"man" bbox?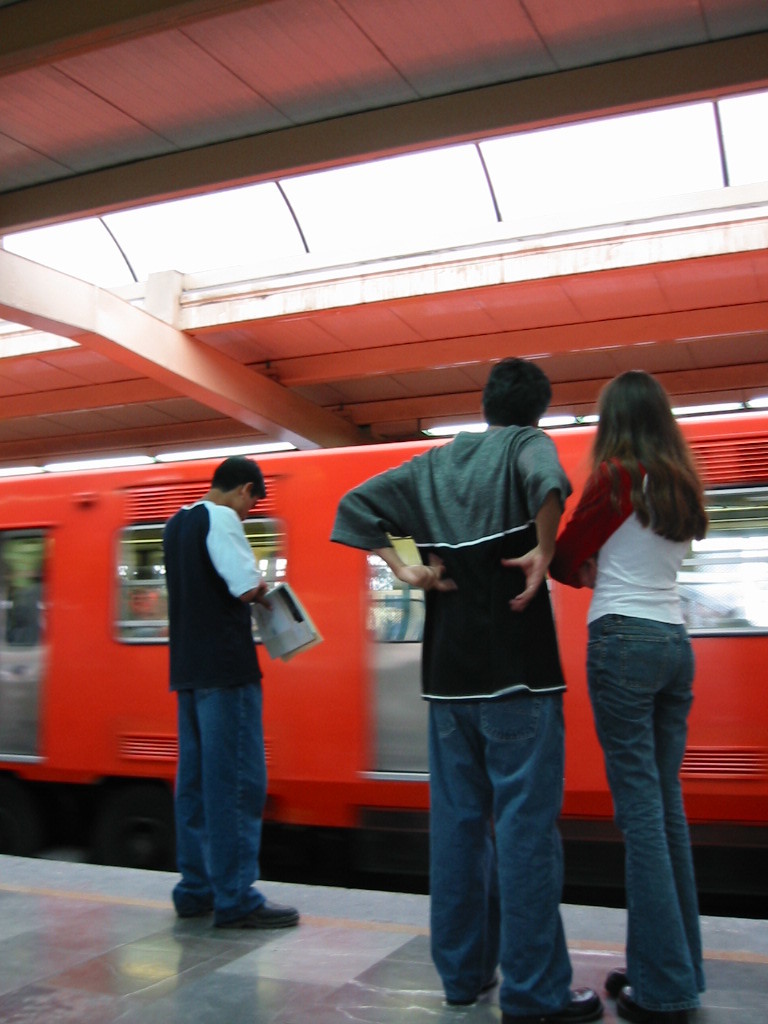
[151,447,343,916]
